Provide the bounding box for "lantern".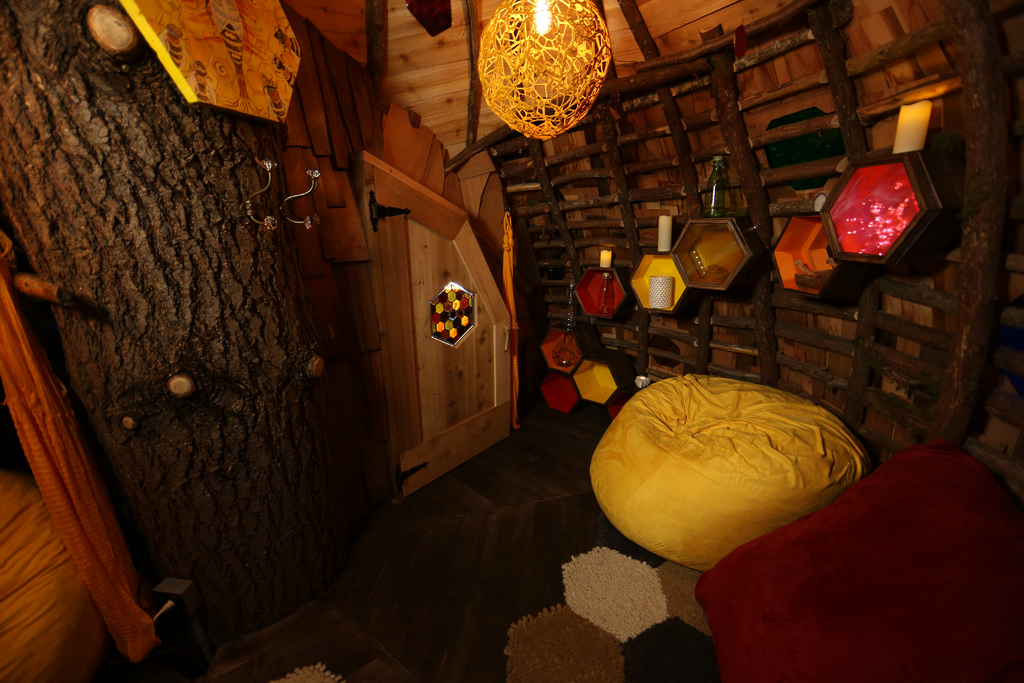
464,3,625,154.
